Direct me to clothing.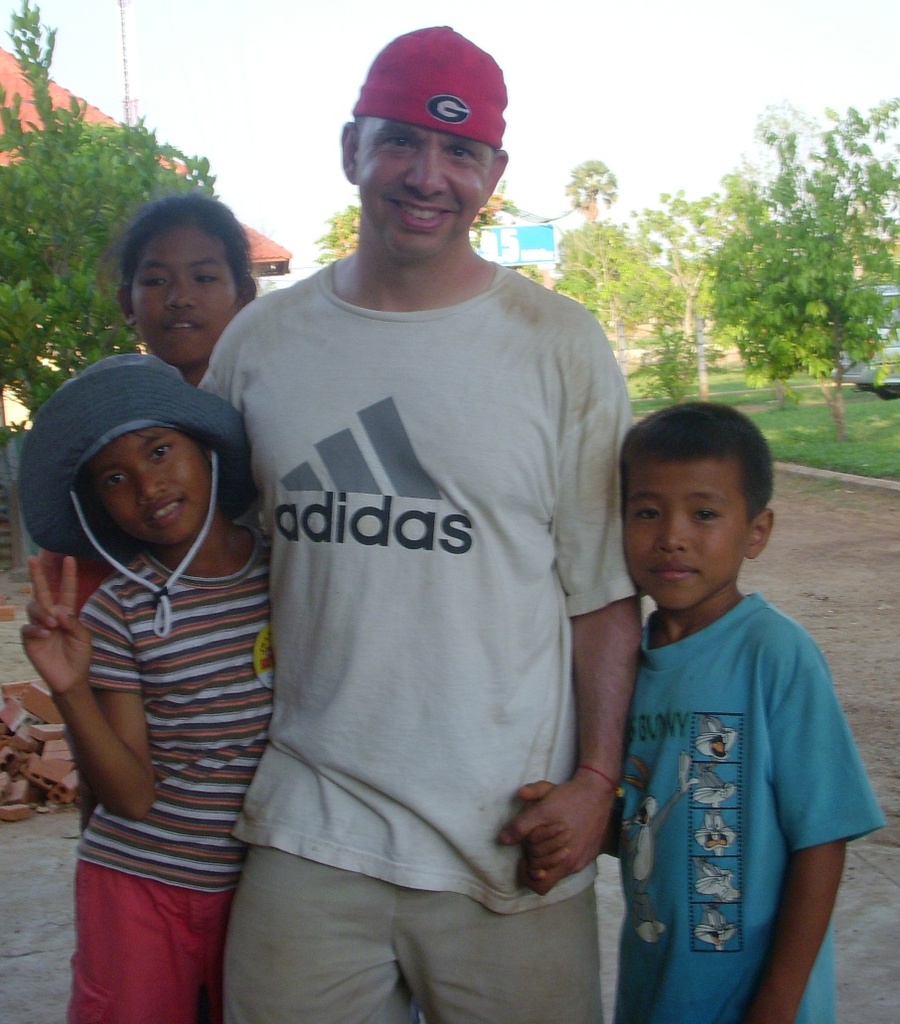
Direction: [77,528,288,1017].
